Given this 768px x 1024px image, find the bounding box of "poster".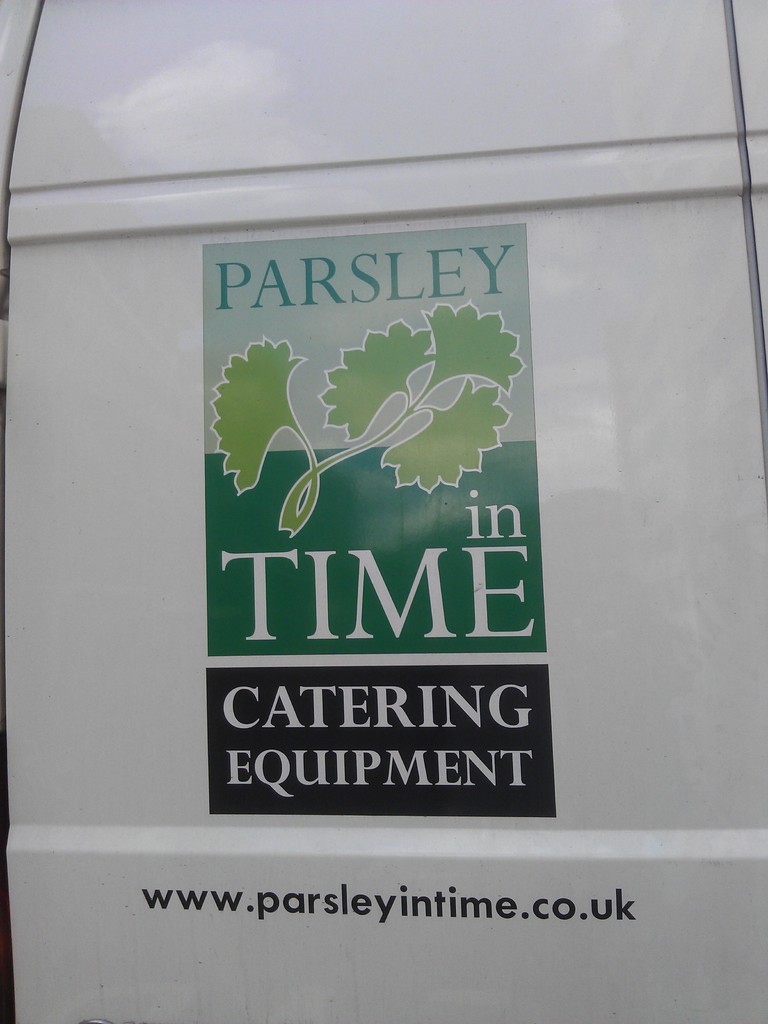
[x1=0, y1=0, x2=767, y2=1023].
